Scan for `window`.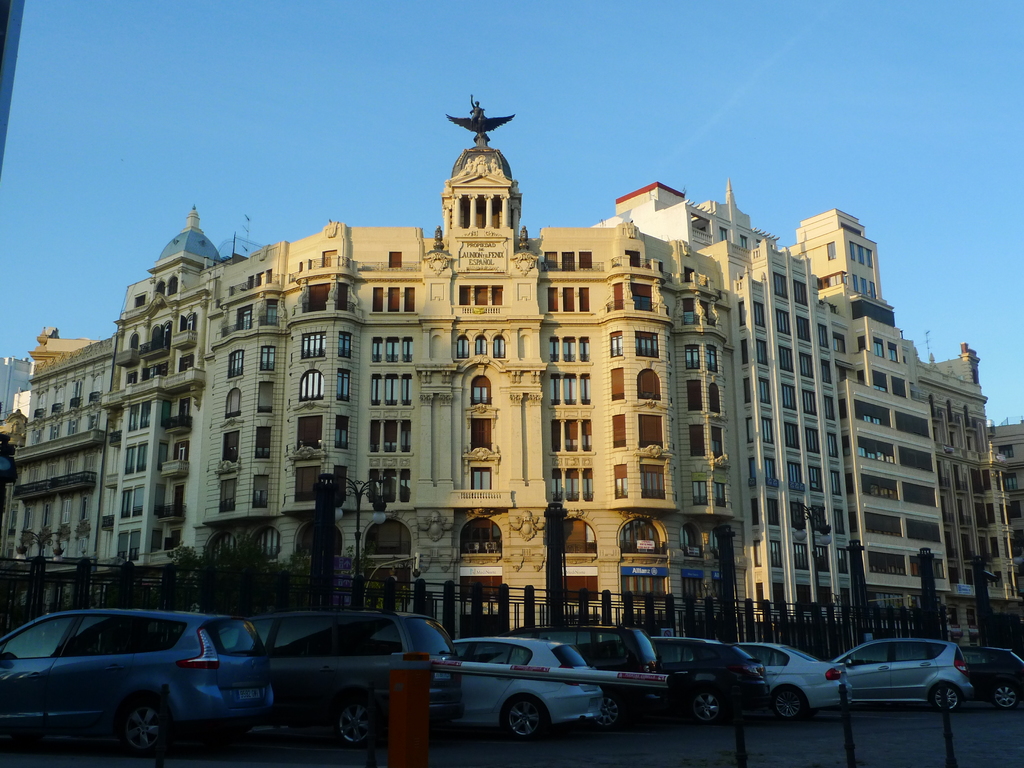
Scan result: locate(253, 378, 276, 419).
